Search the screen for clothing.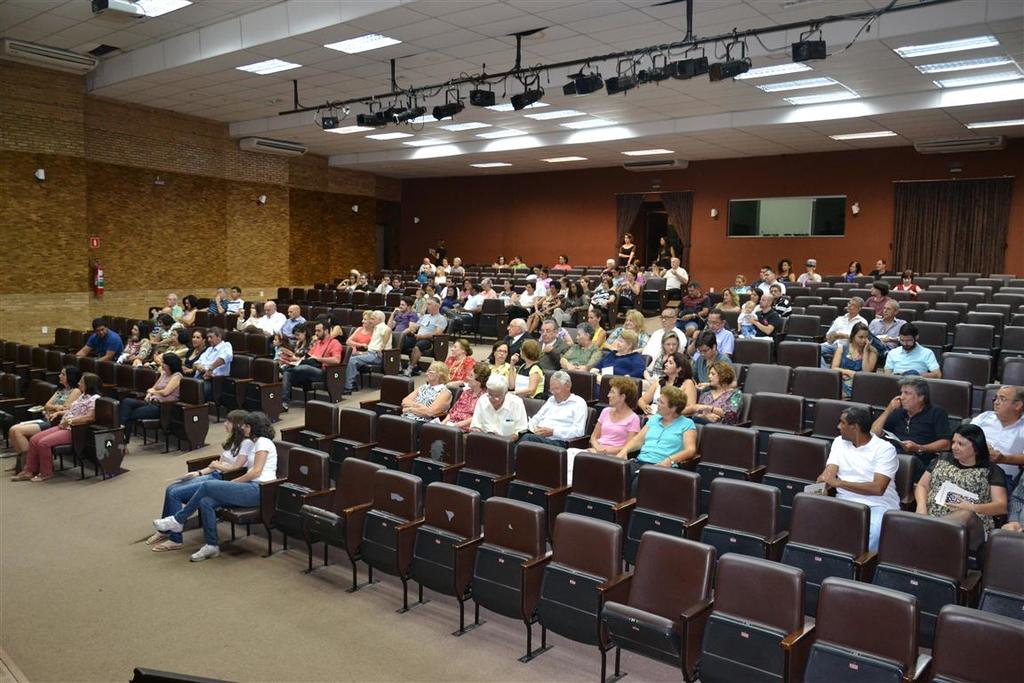
Found at bbox(158, 432, 253, 542).
